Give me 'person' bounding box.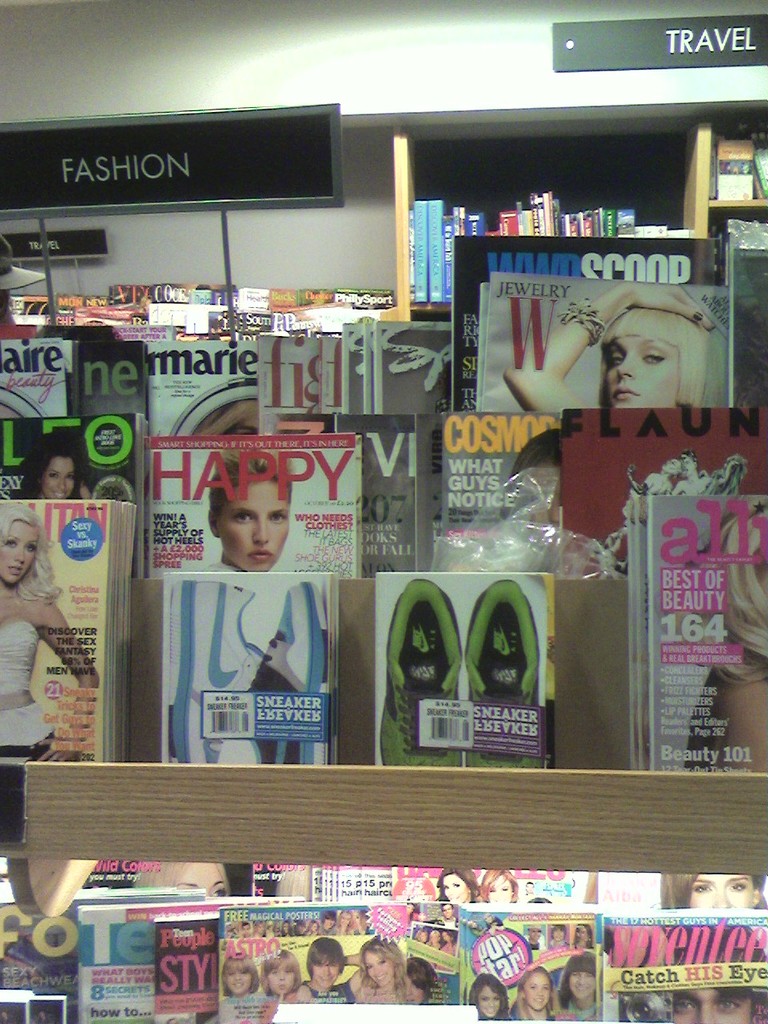
x1=221 y1=950 x2=262 y2=1022.
